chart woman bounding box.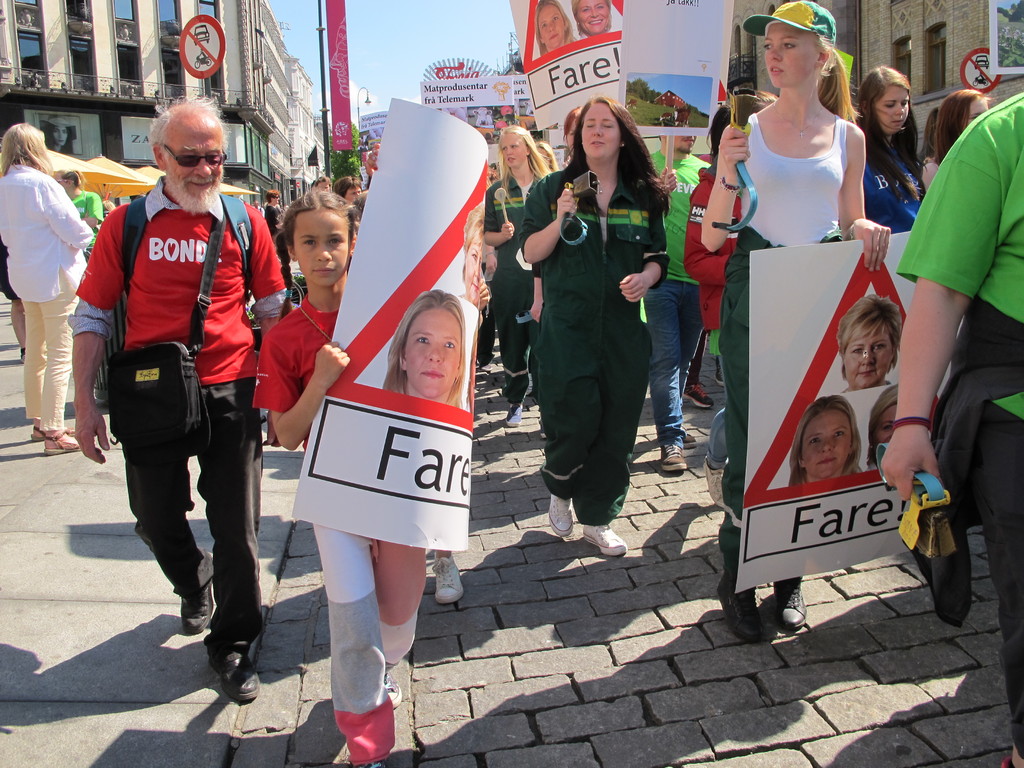
Charted: 916, 87, 995, 197.
